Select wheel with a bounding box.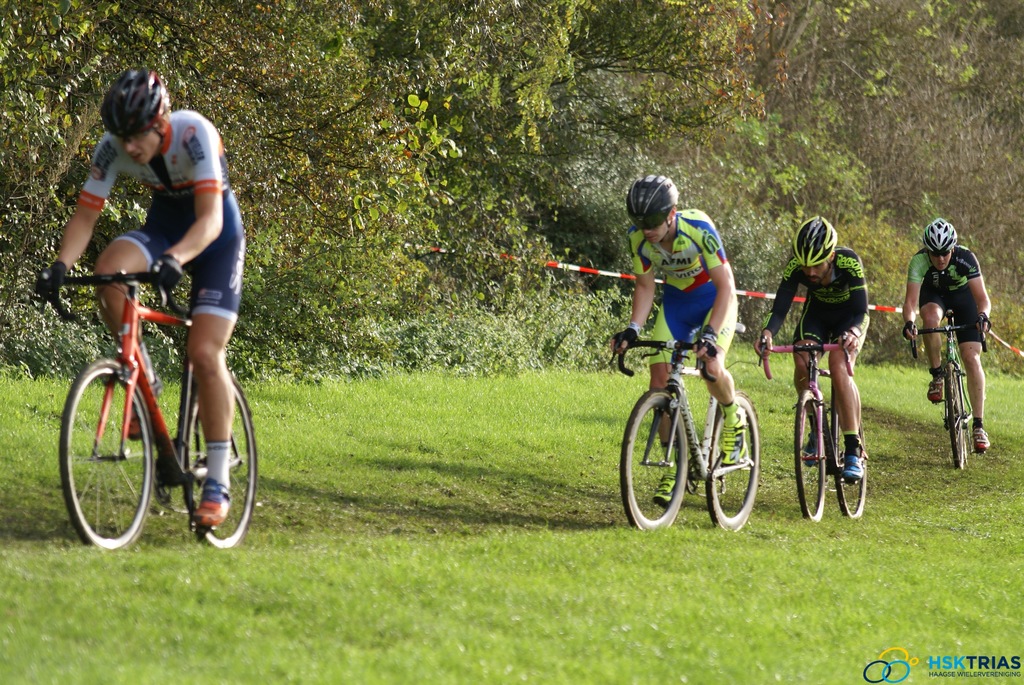
left=54, top=352, right=156, bottom=555.
